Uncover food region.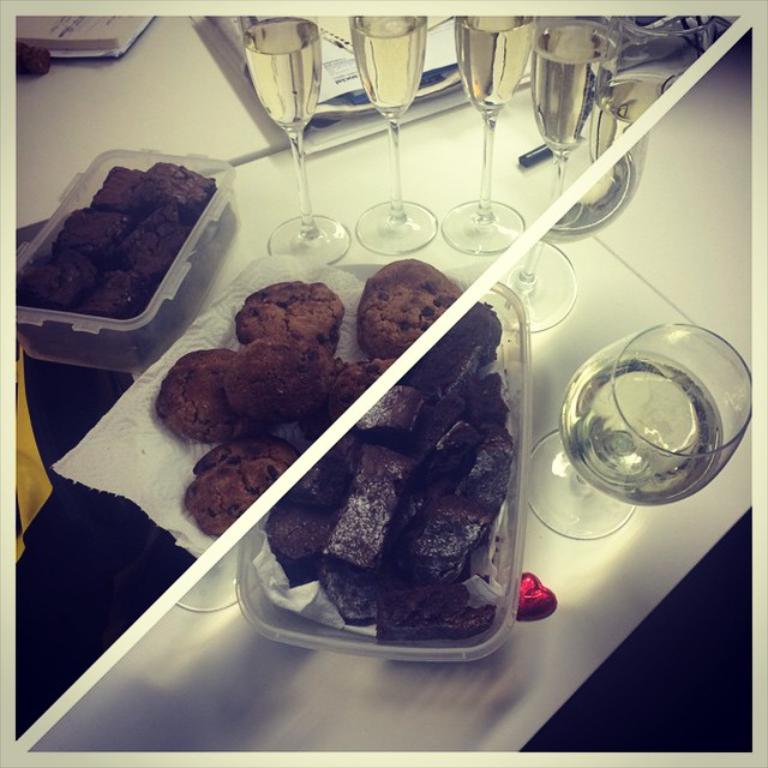
Uncovered: 18/156/242/367.
